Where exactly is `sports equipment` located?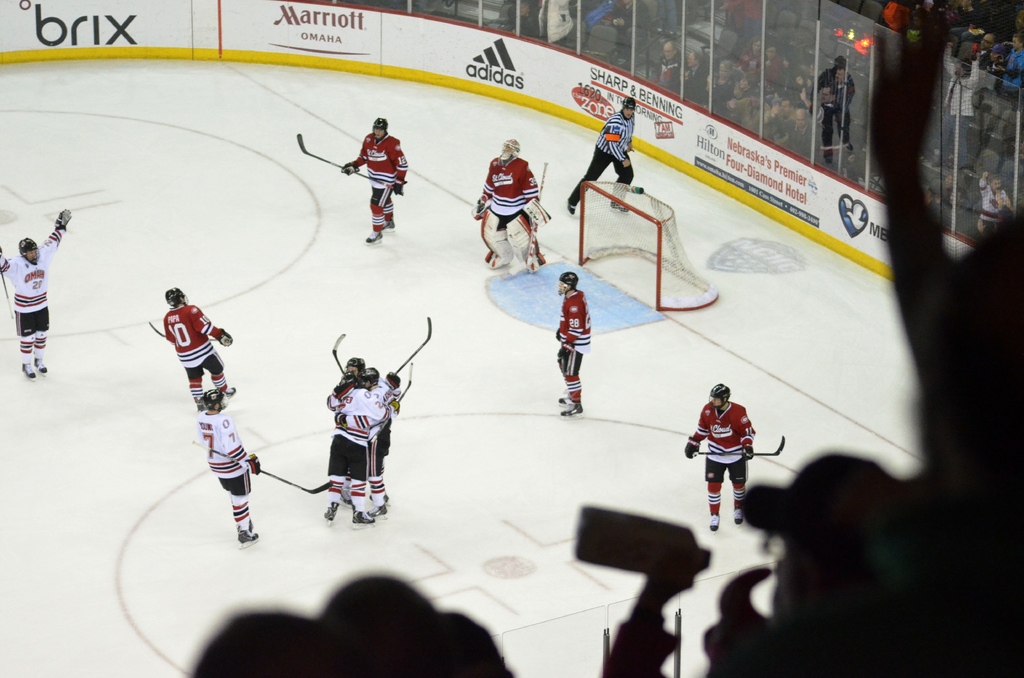
Its bounding box is rect(554, 342, 572, 359).
